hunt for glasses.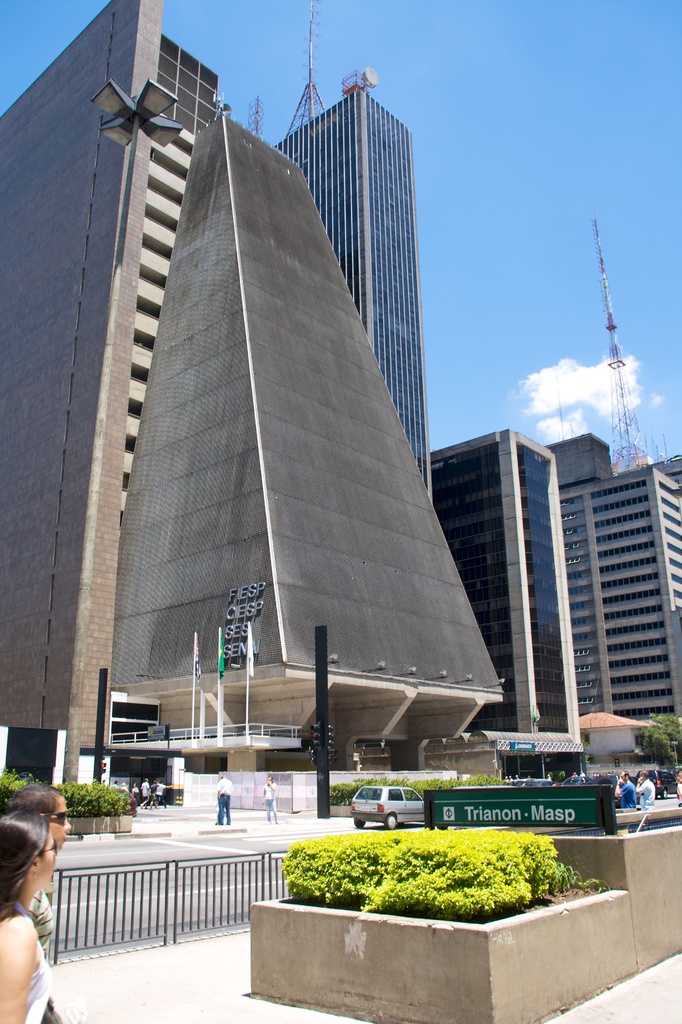
Hunted down at (40, 803, 72, 827).
